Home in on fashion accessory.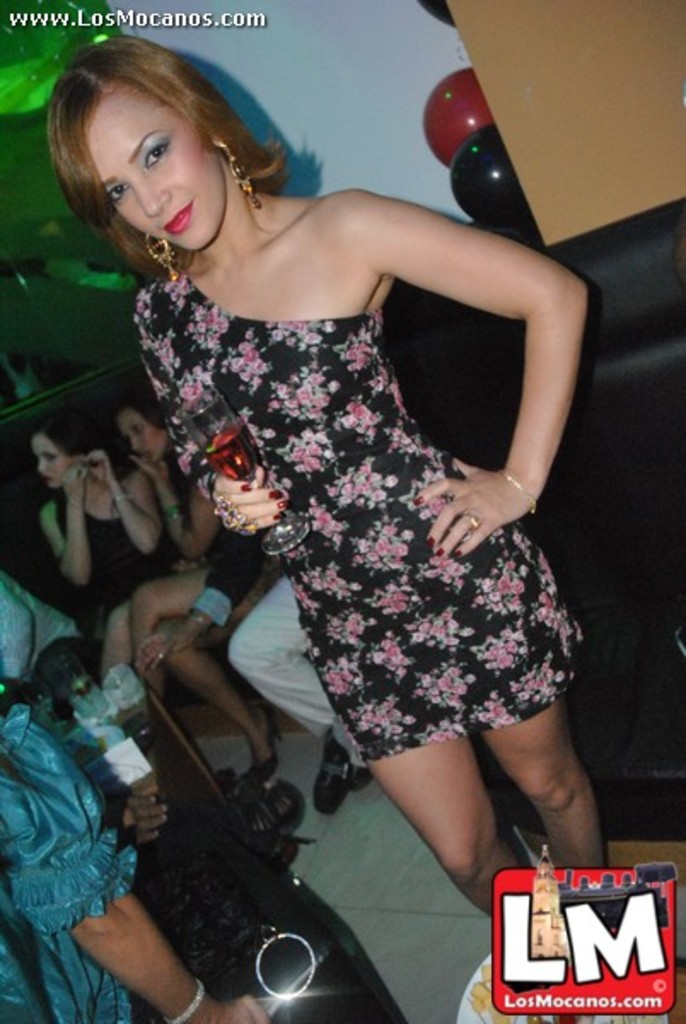
Homed in at <region>224, 140, 258, 212</region>.
